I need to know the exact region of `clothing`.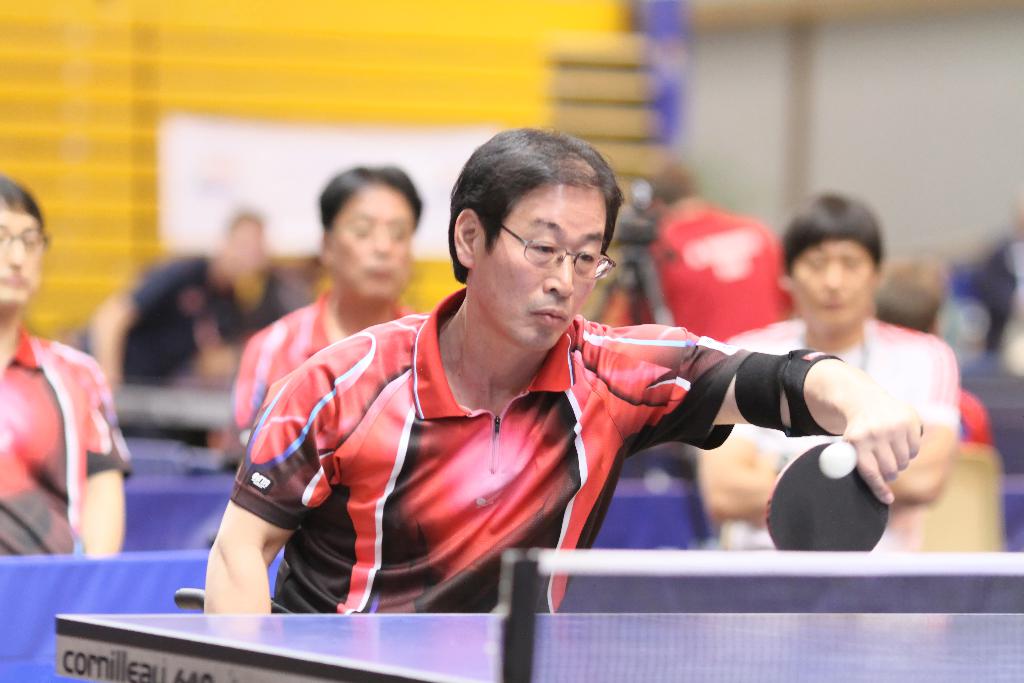
Region: {"x1": 0, "y1": 323, "x2": 135, "y2": 558}.
